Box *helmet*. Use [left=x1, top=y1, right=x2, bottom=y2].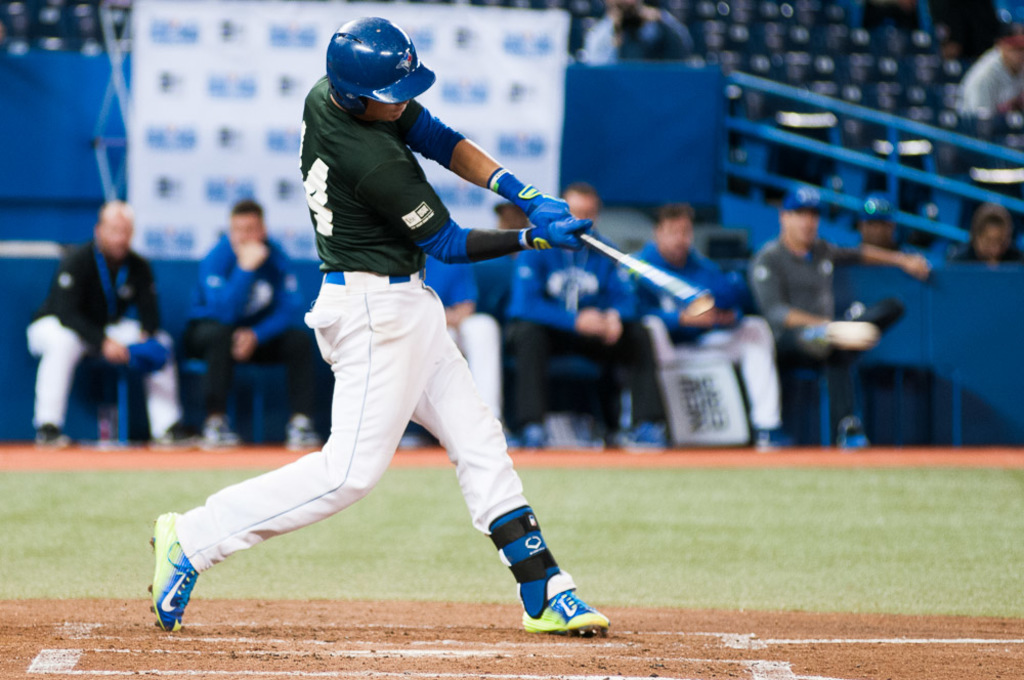
[left=321, top=19, right=427, bottom=108].
